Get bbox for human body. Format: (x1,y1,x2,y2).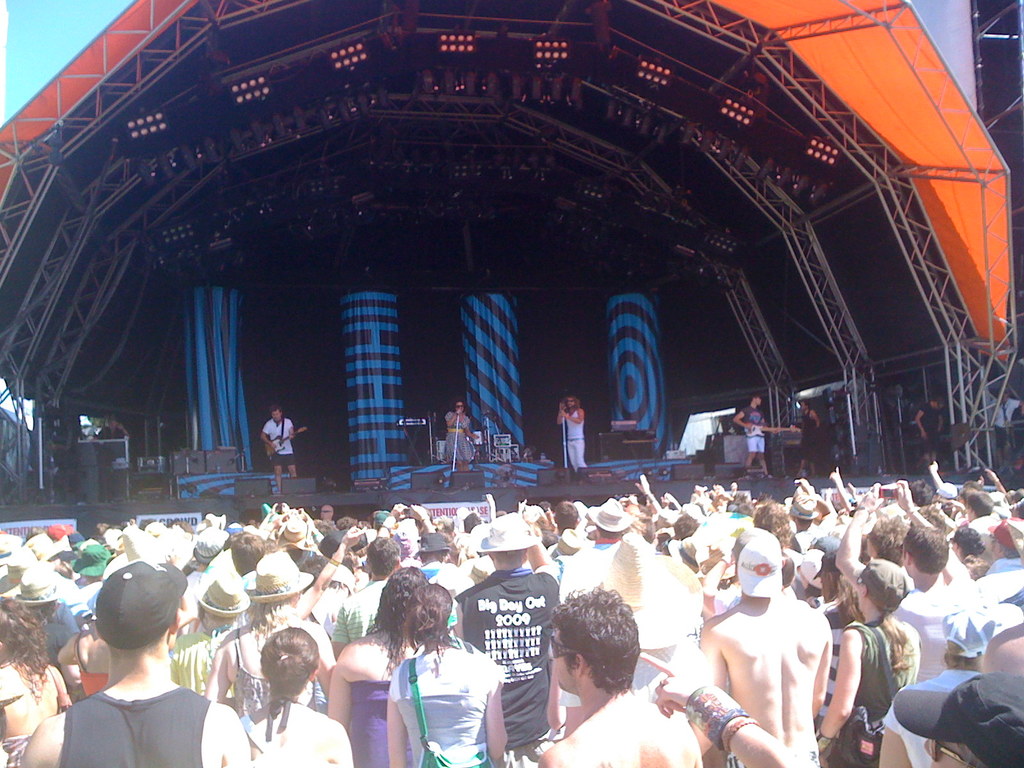
(552,501,624,593).
